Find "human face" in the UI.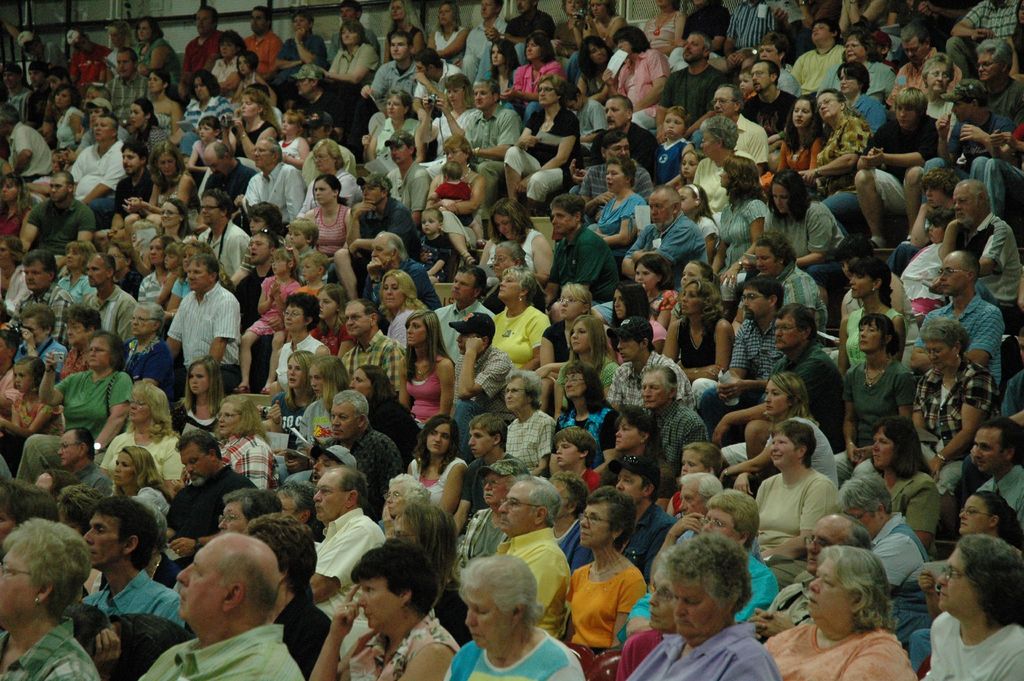
UI element at x1=791, y1=101, x2=813, y2=126.
